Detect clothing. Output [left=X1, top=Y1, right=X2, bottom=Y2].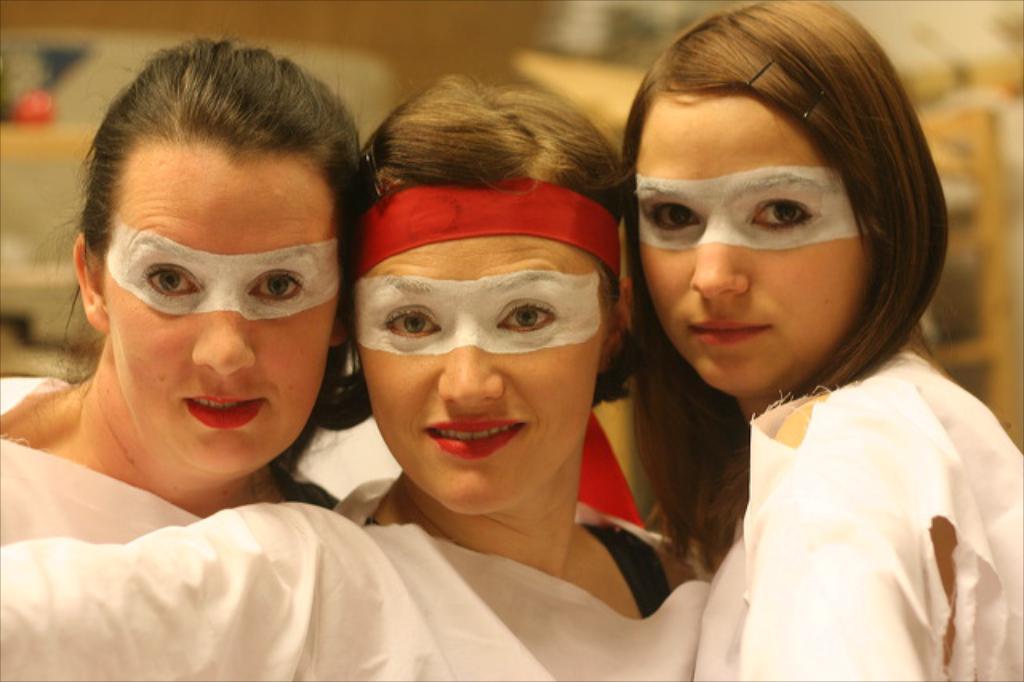
[left=622, top=285, right=1016, bottom=669].
